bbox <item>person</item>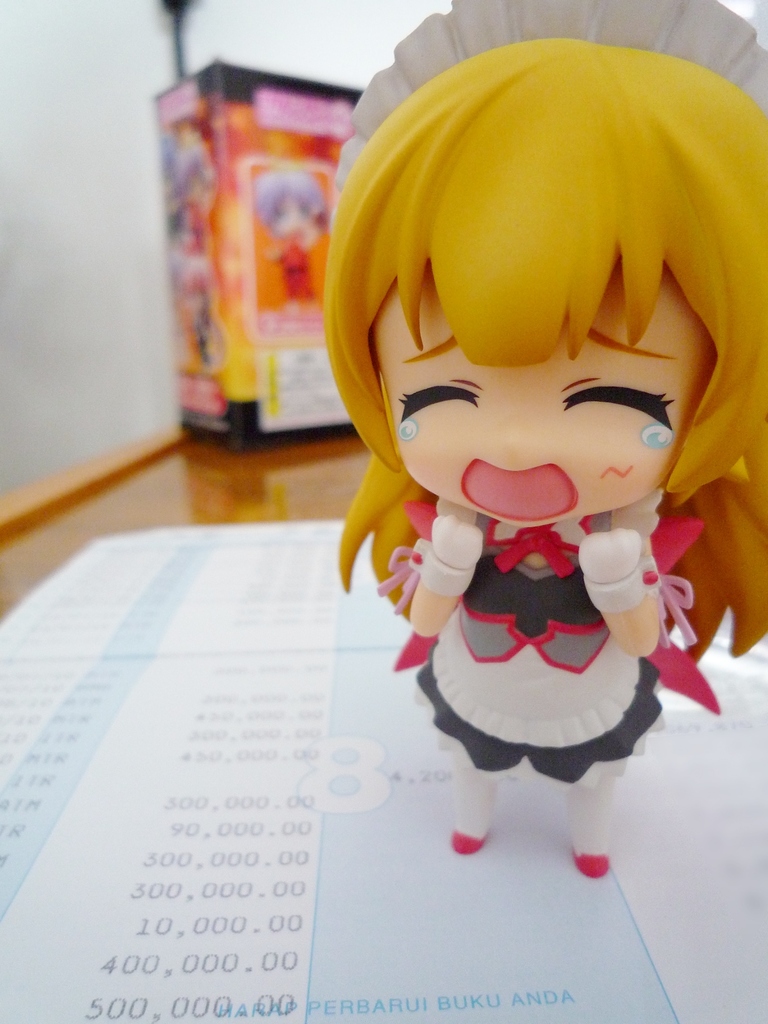
l=255, t=0, r=745, b=906
